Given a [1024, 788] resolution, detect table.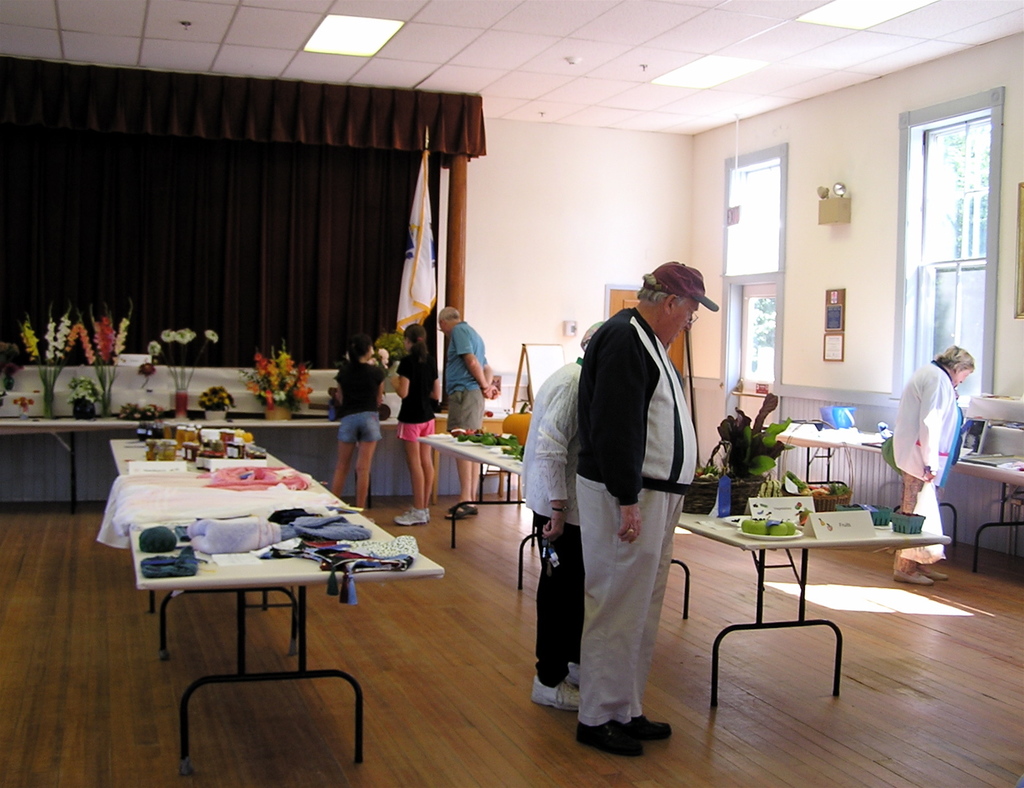
left=113, top=443, right=403, bottom=768.
